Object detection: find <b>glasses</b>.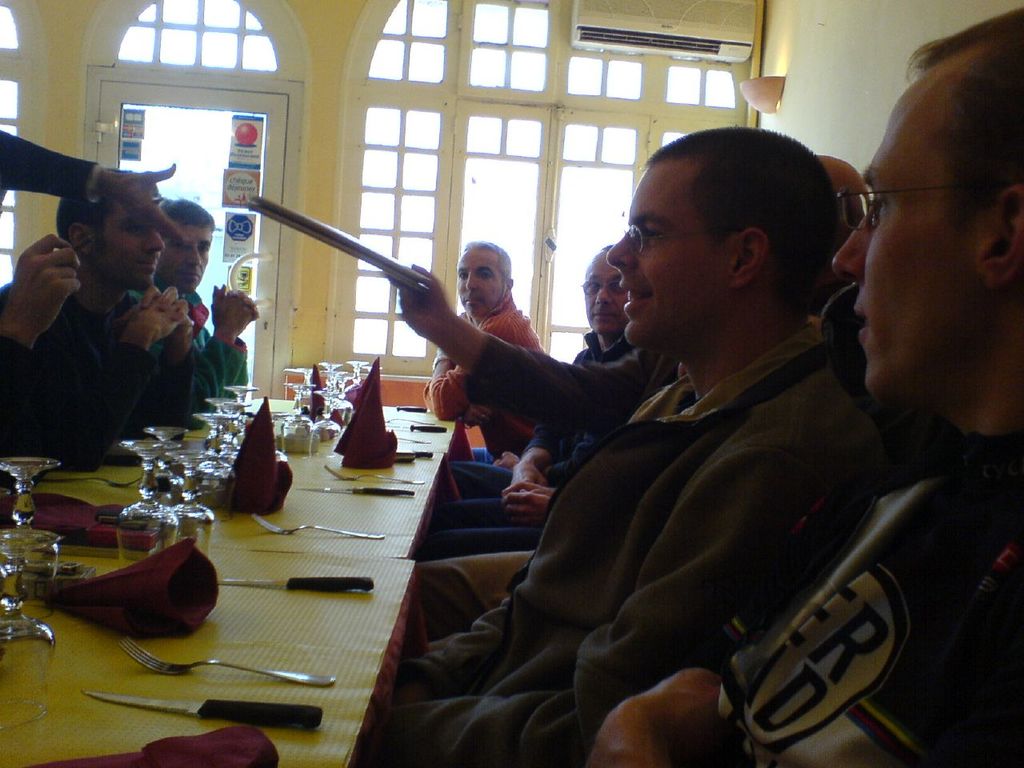
bbox(578, 273, 630, 298).
